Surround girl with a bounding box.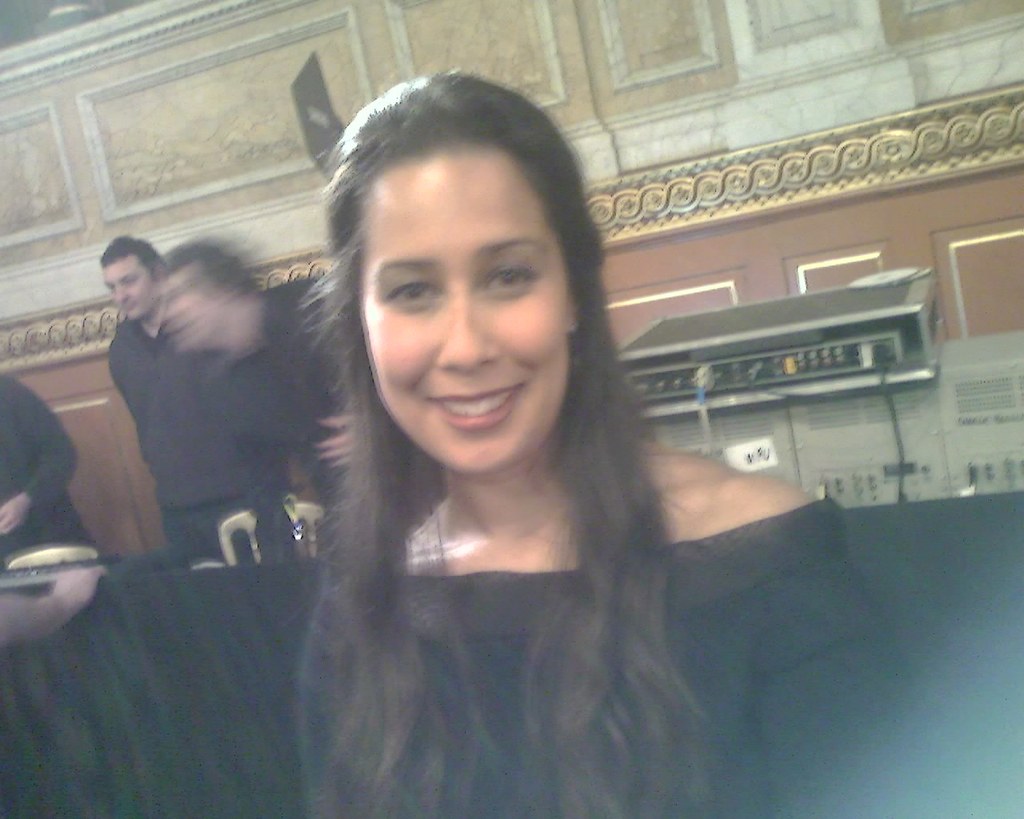
285/66/1023/813.
